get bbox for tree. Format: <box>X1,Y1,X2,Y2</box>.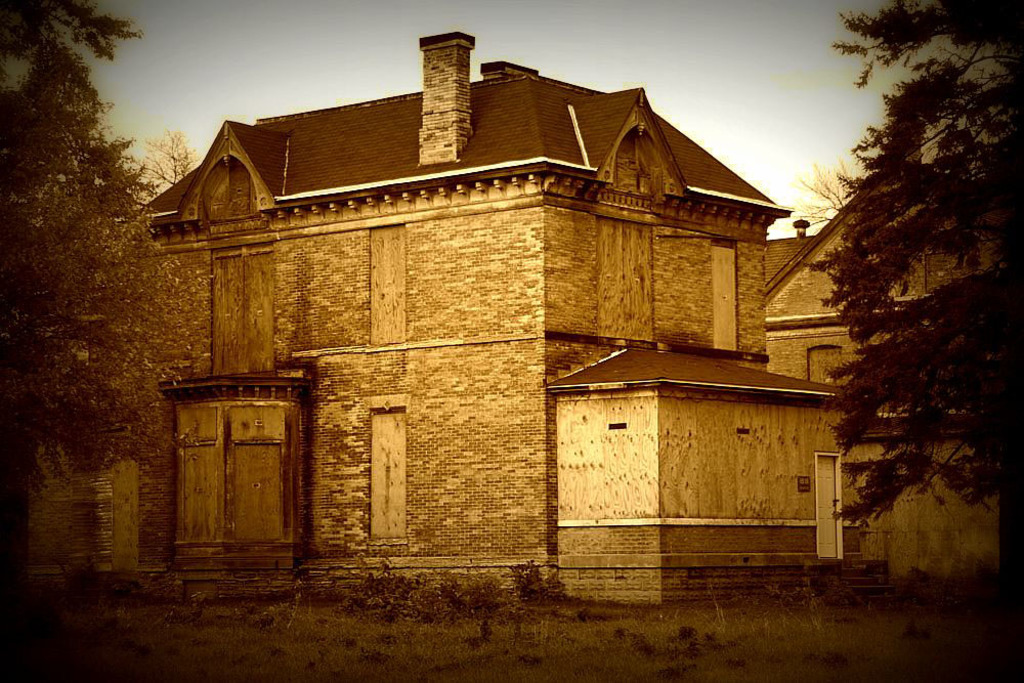
<box>795,3,1023,541</box>.
